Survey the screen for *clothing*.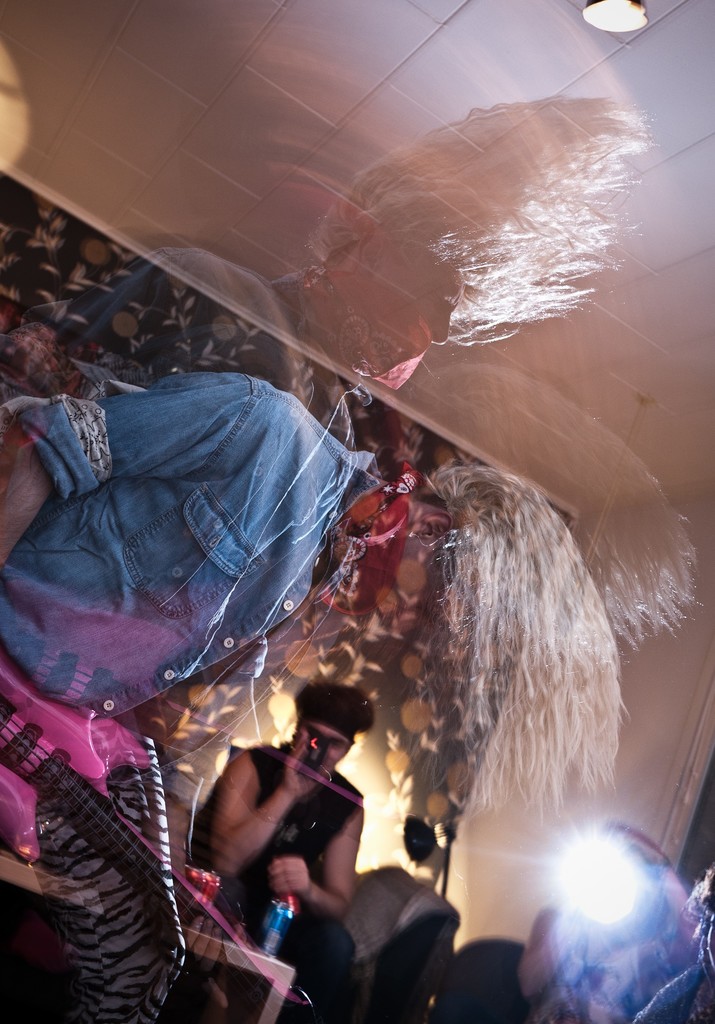
Survey found: BBox(0, 319, 410, 740).
